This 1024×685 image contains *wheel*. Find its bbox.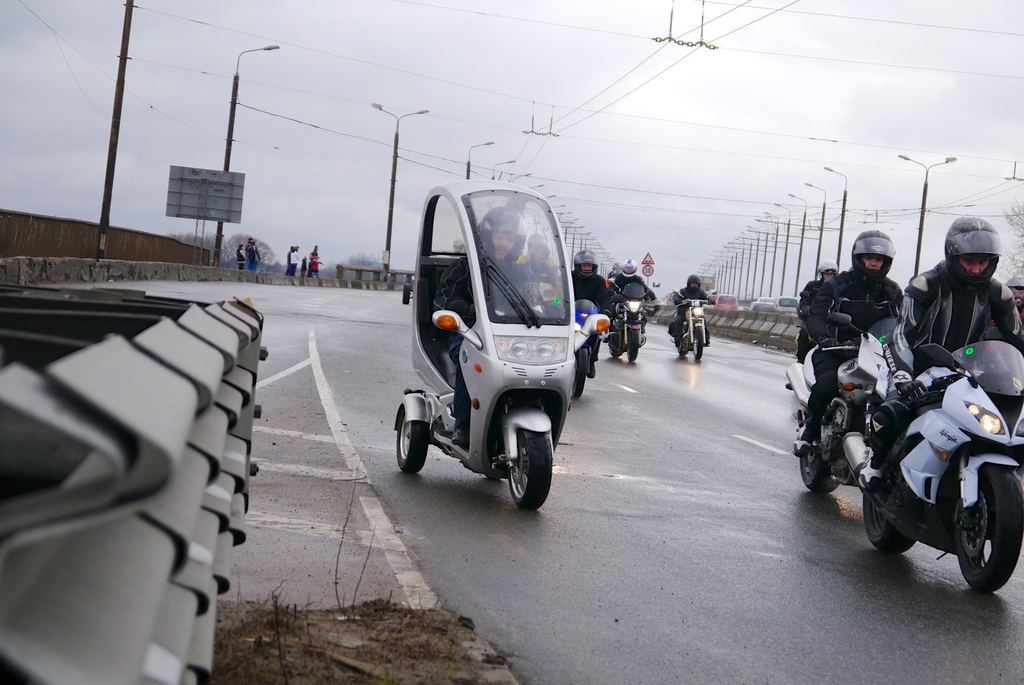
left=398, top=412, right=431, bottom=475.
